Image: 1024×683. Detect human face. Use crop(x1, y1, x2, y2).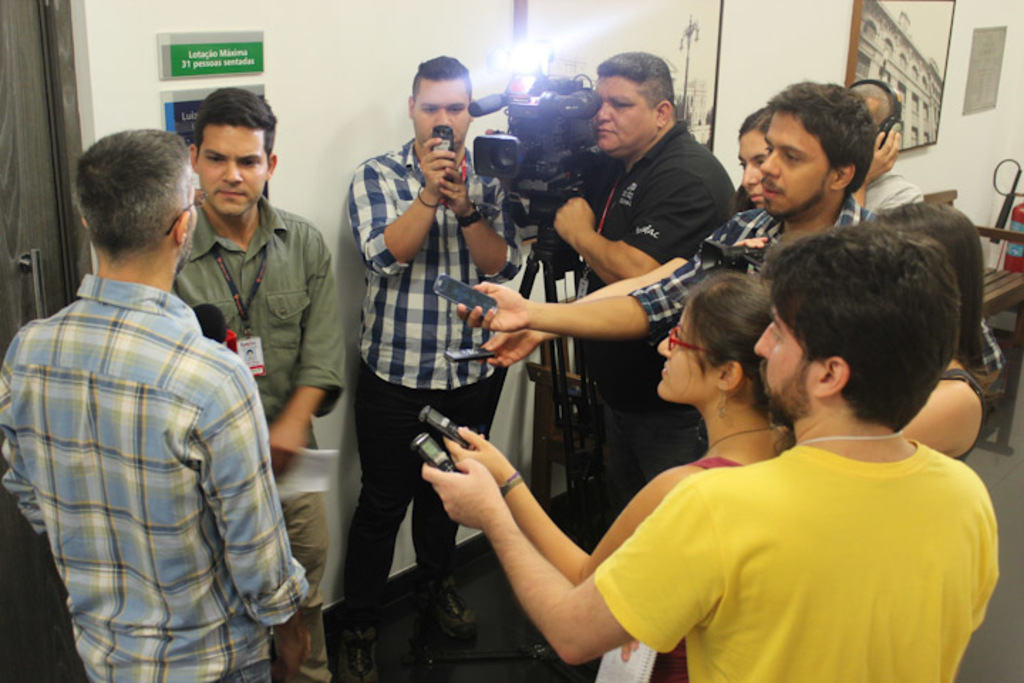
crop(742, 128, 765, 202).
